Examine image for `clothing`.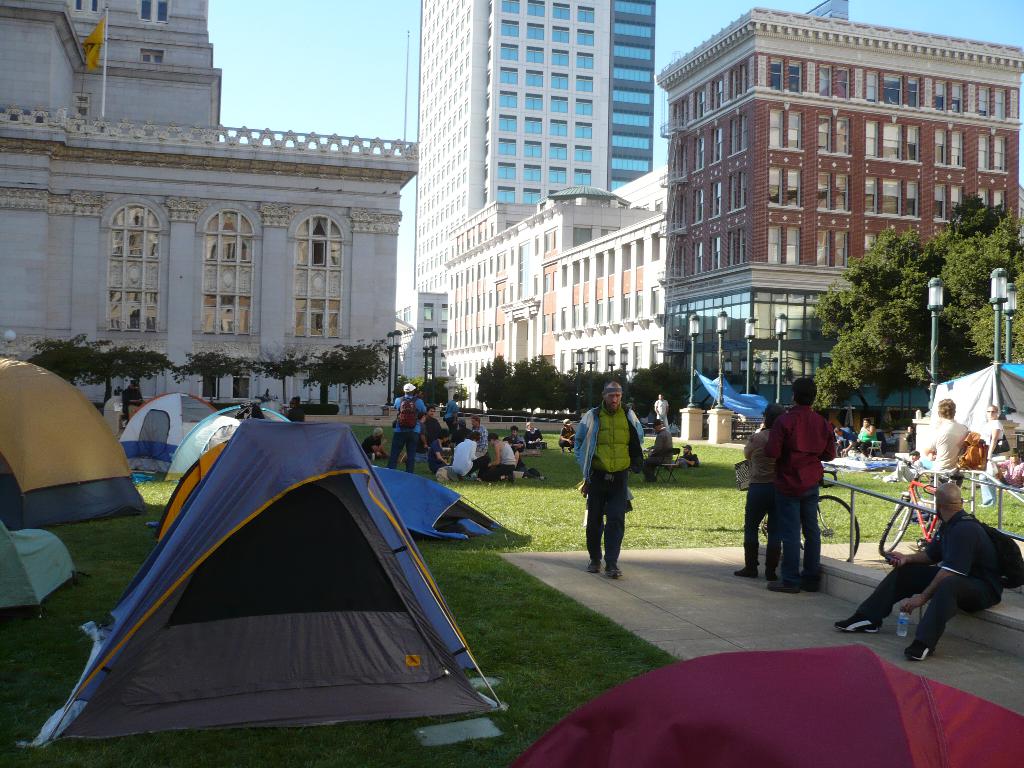
Examination result: [736,429,766,569].
